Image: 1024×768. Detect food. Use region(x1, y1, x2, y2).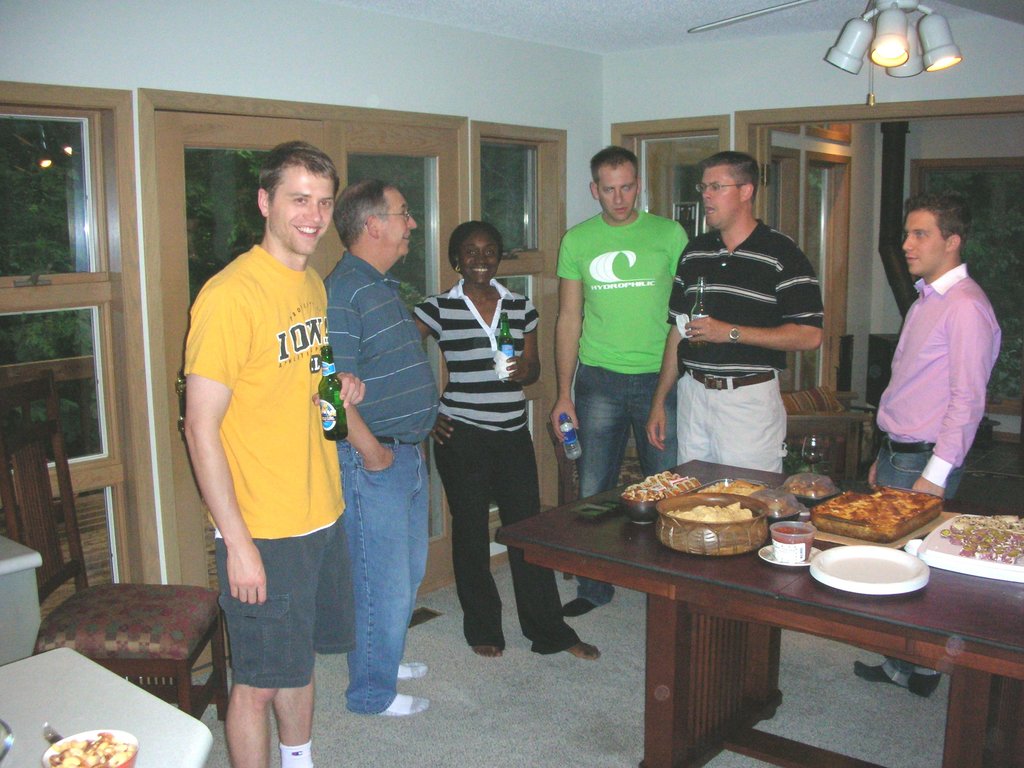
region(941, 513, 1023, 563).
